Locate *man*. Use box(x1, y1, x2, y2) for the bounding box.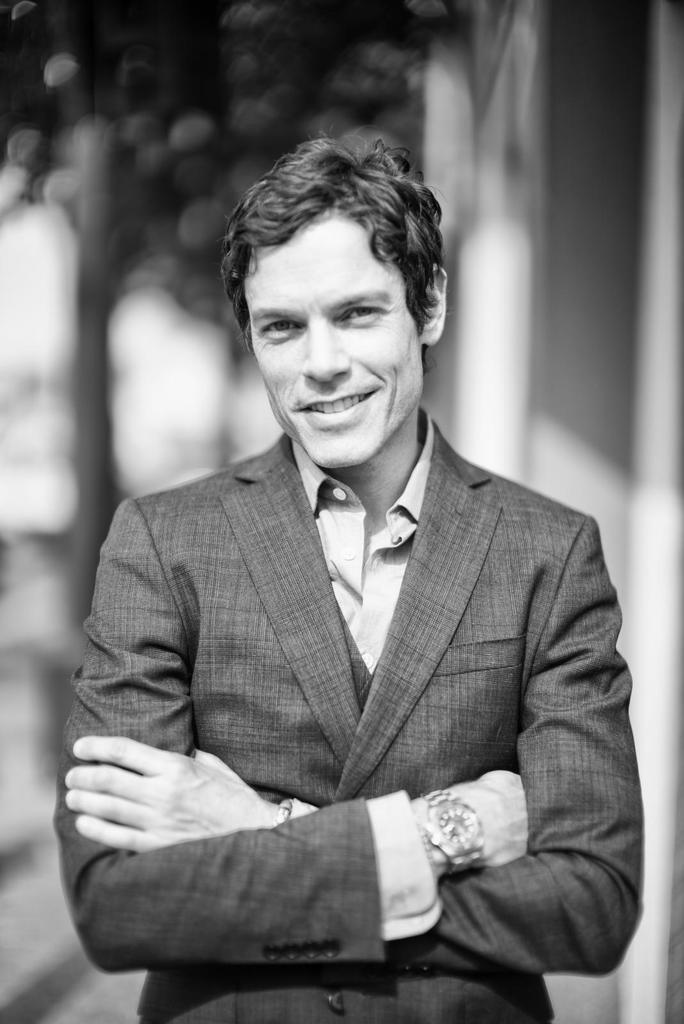
box(54, 129, 655, 1014).
